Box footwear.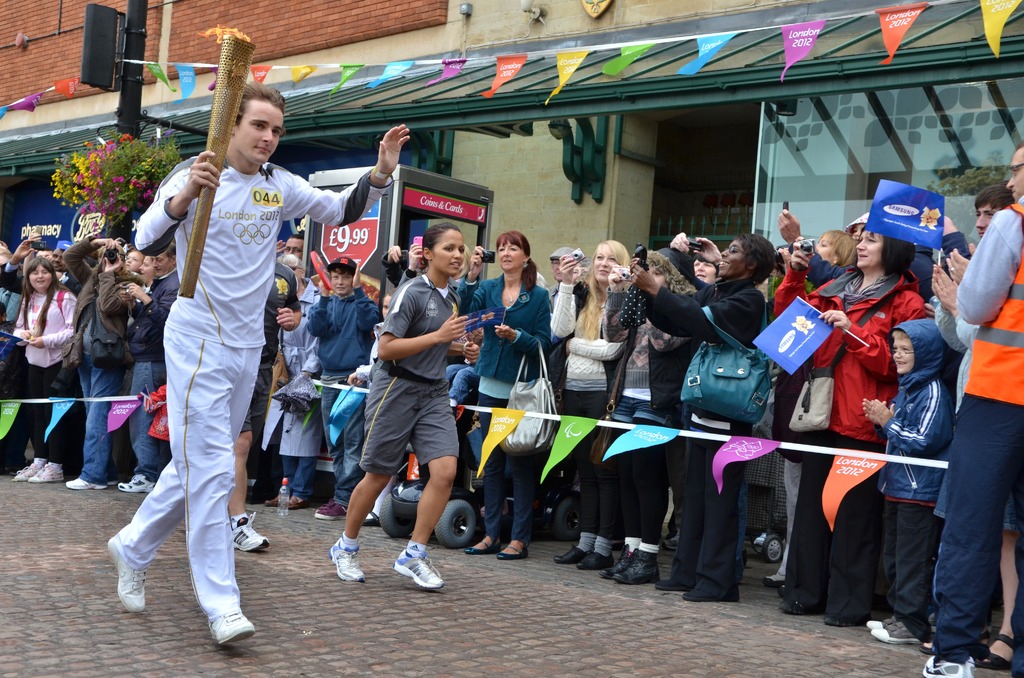
pyautogui.locateOnScreen(104, 530, 148, 615).
